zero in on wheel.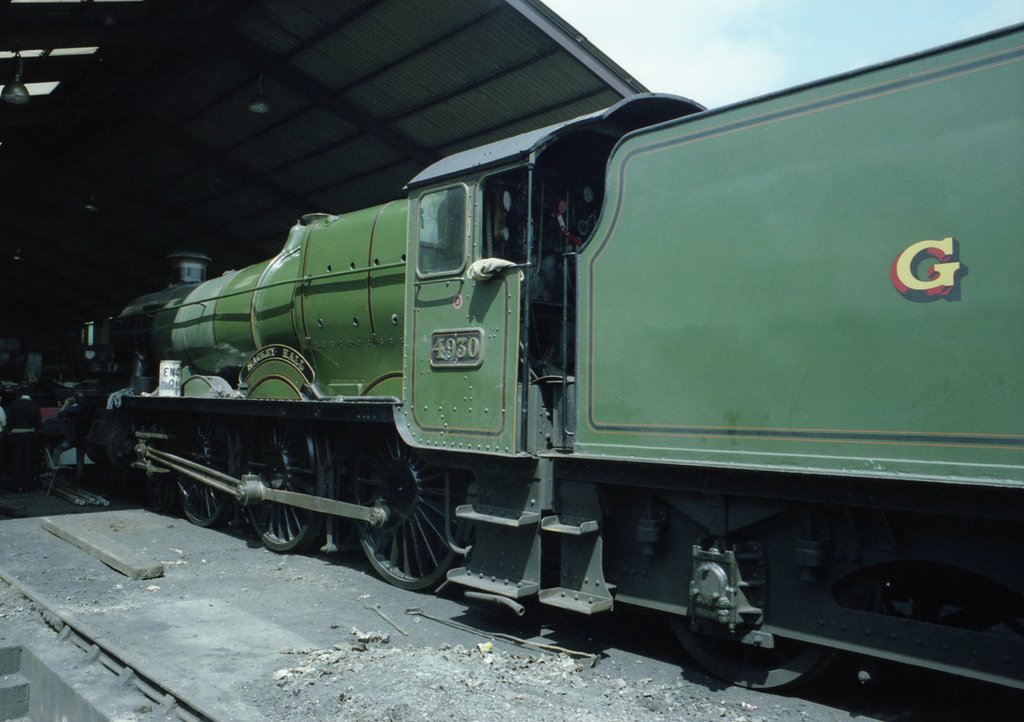
Zeroed in: <bbox>218, 427, 338, 557</bbox>.
